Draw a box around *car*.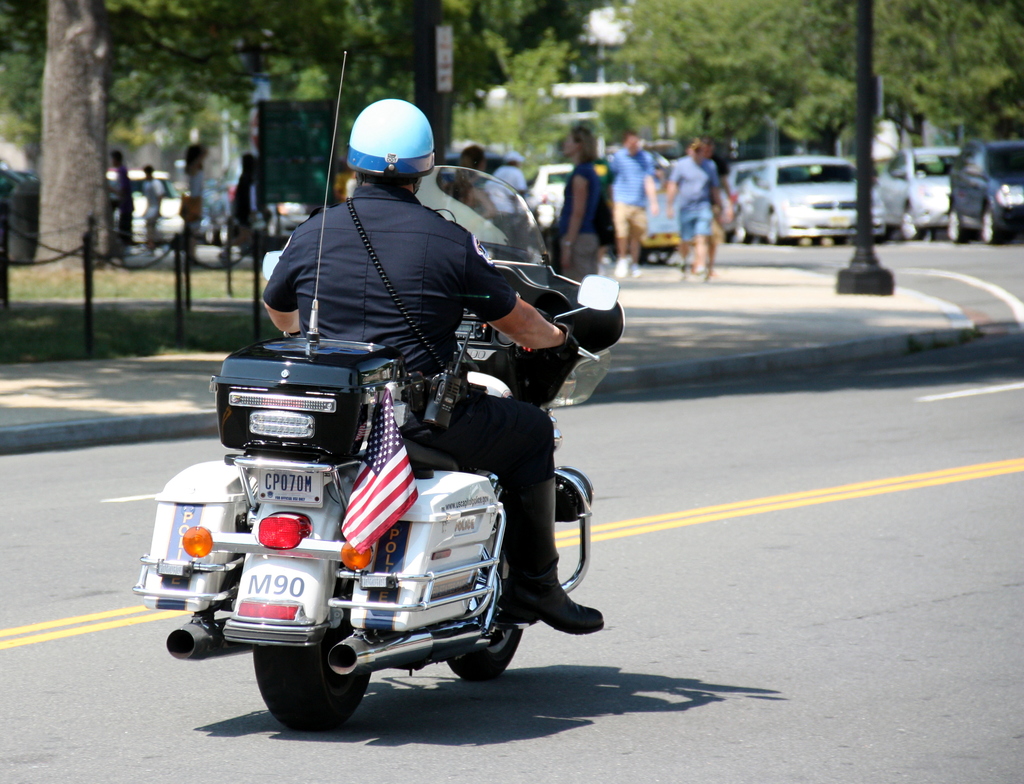
(108,164,185,248).
